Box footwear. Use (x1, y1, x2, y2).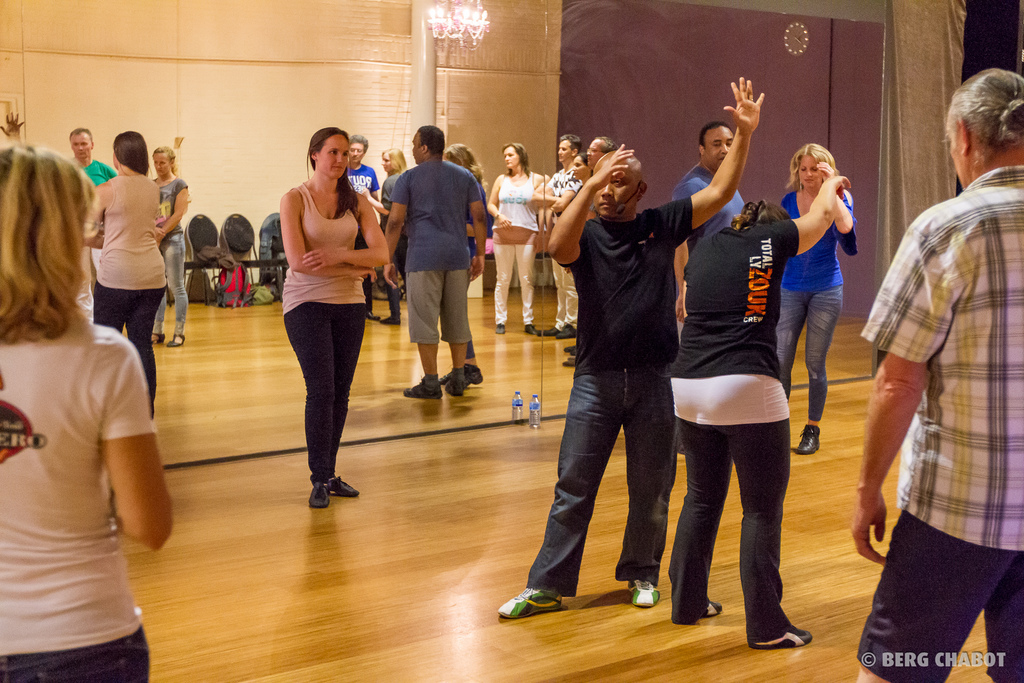
(525, 320, 538, 336).
